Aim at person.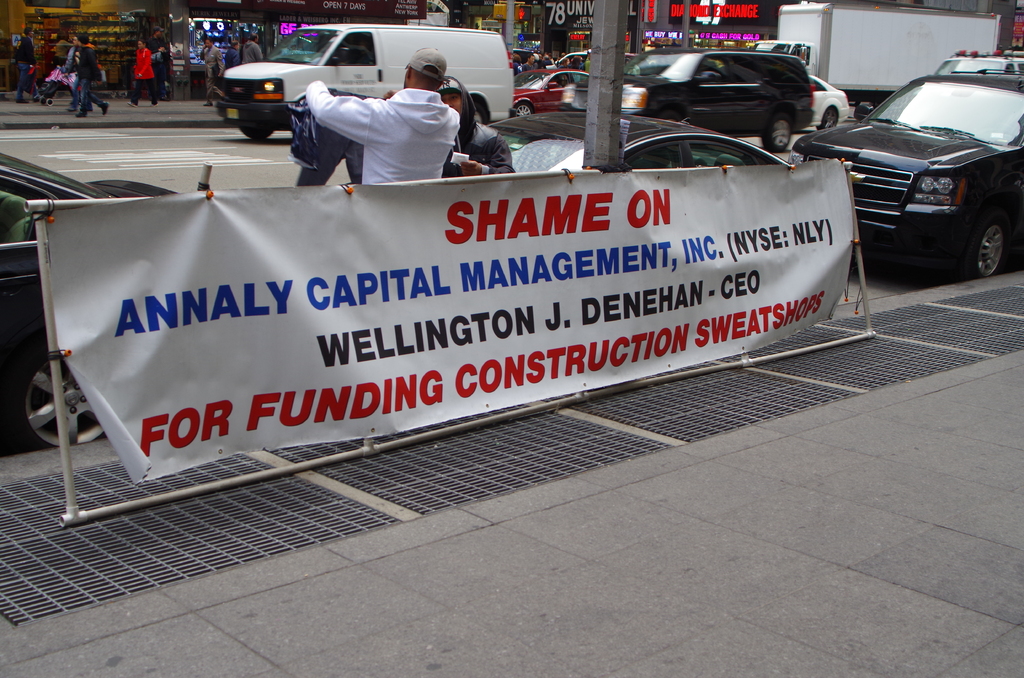
Aimed at detection(433, 77, 510, 179).
